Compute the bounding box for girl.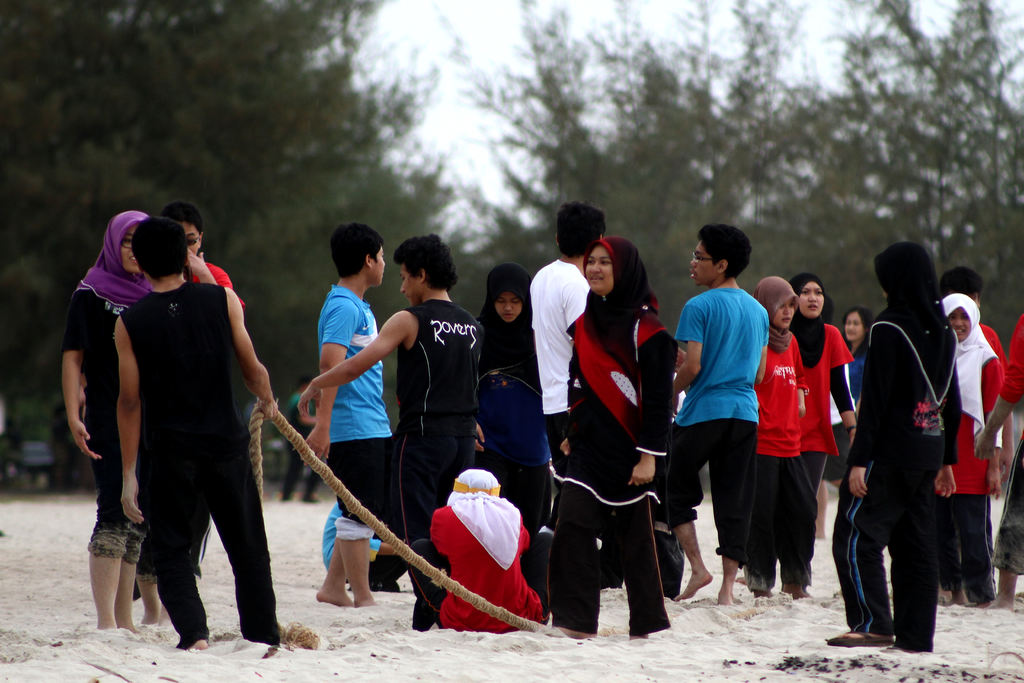
bbox=[744, 279, 819, 600].
